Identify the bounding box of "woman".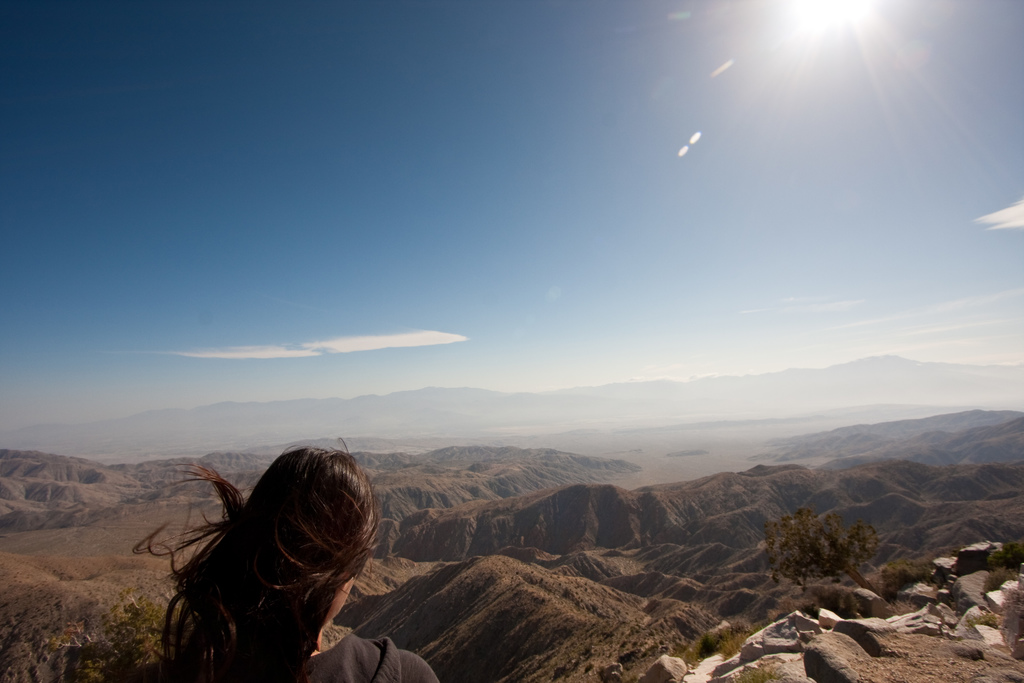
locate(136, 437, 424, 680).
